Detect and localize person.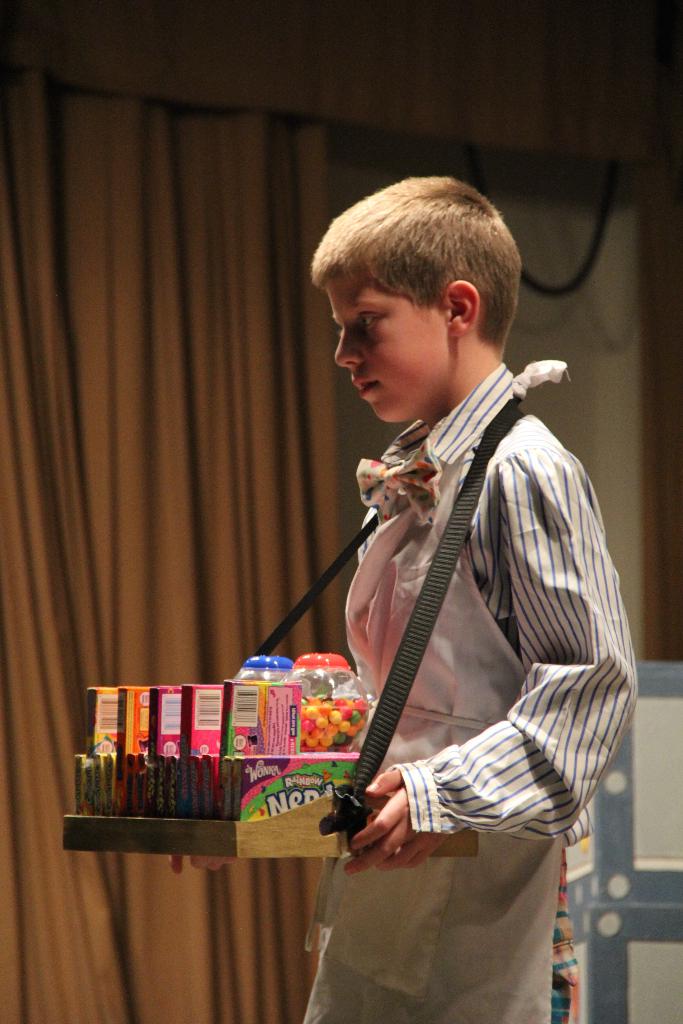
Localized at select_region(296, 167, 628, 1023).
